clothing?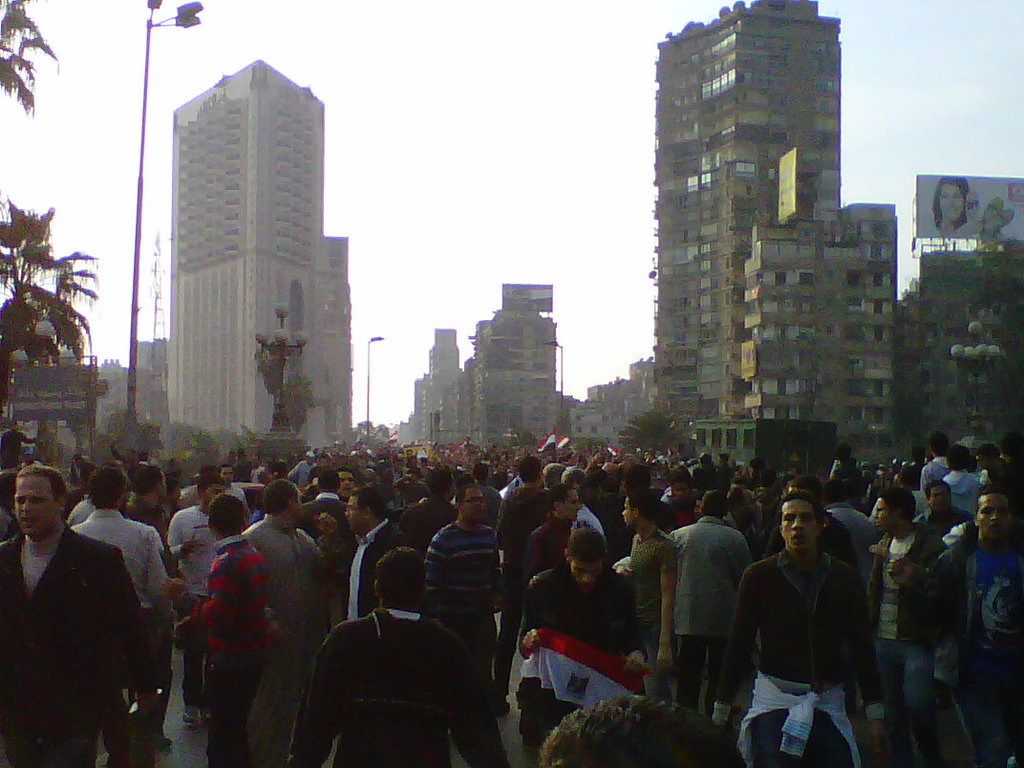
180,534,275,763
